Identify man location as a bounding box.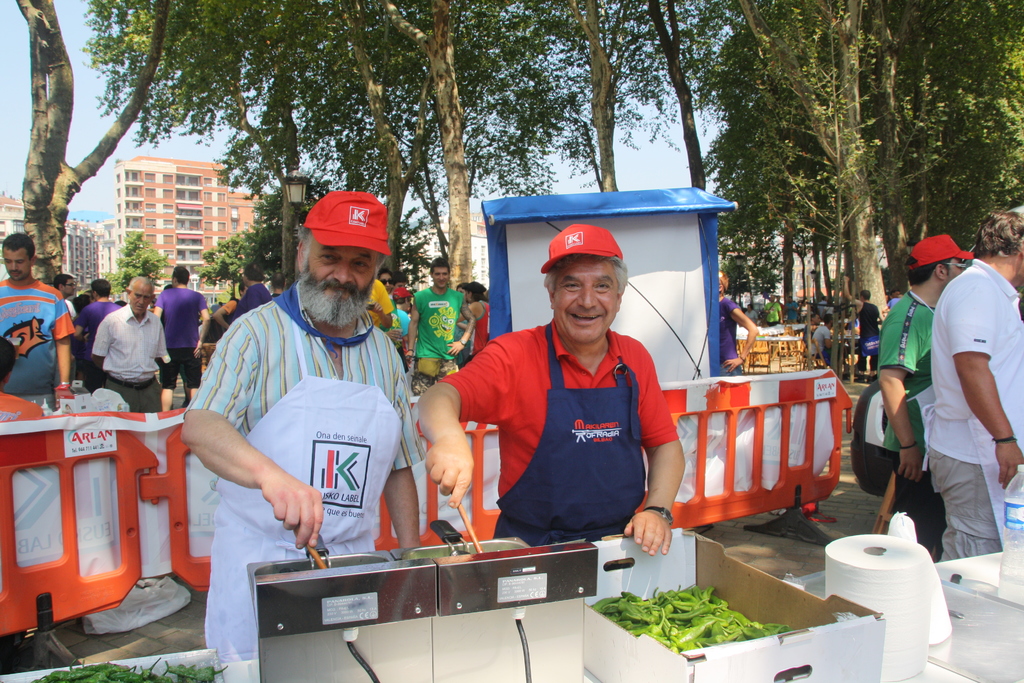
415:224:687:557.
